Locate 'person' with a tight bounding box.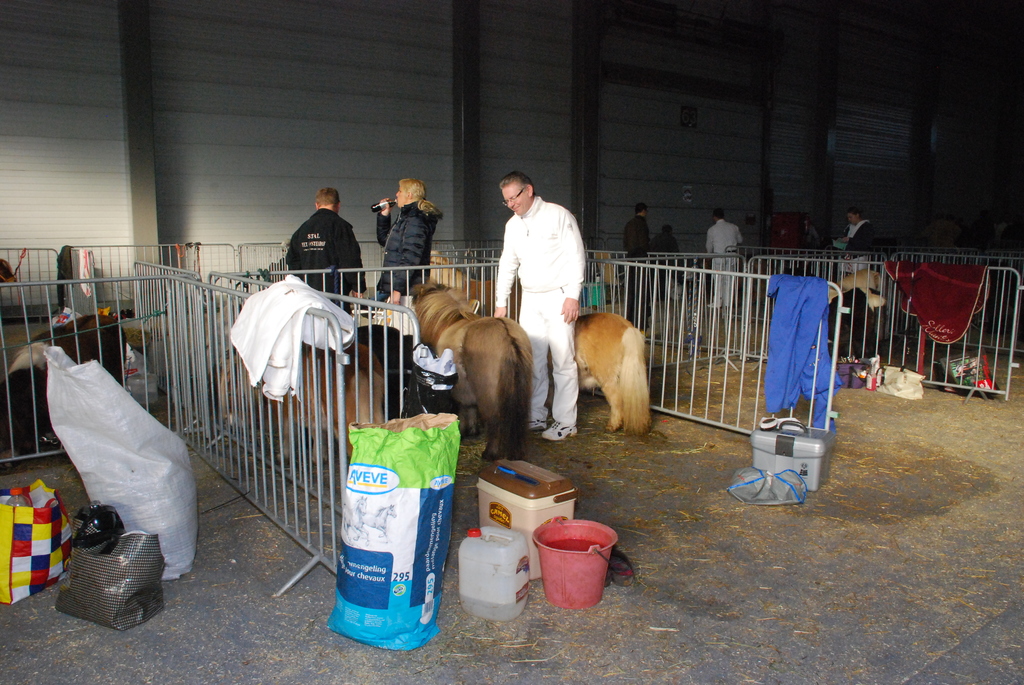
x1=375, y1=172, x2=445, y2=298.
